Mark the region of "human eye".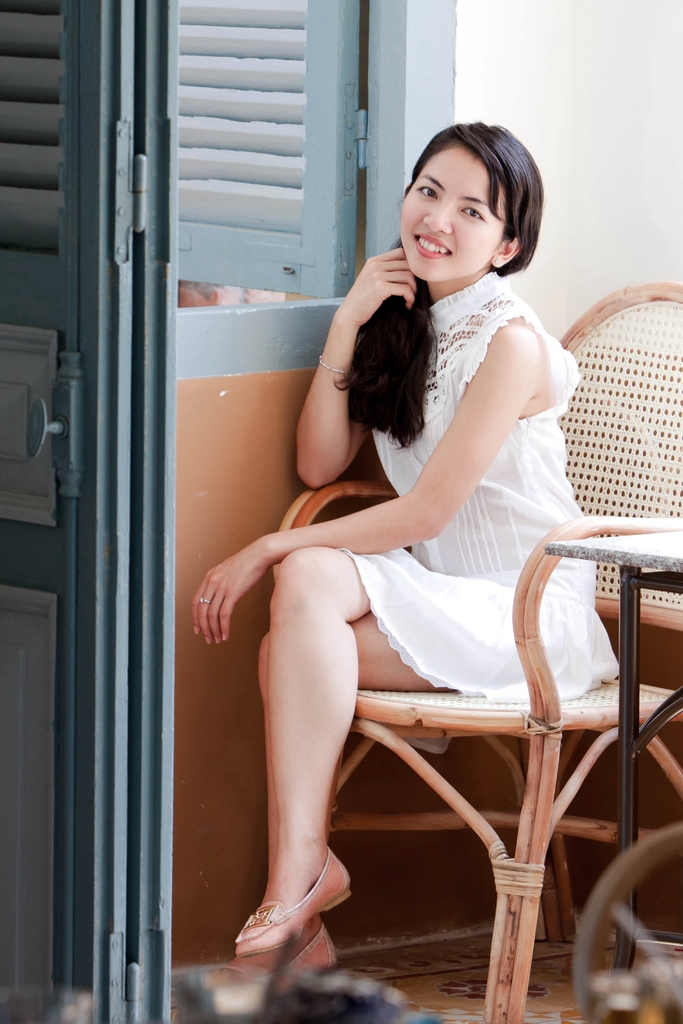
Region: BBox(409, 177, 439, 201).
